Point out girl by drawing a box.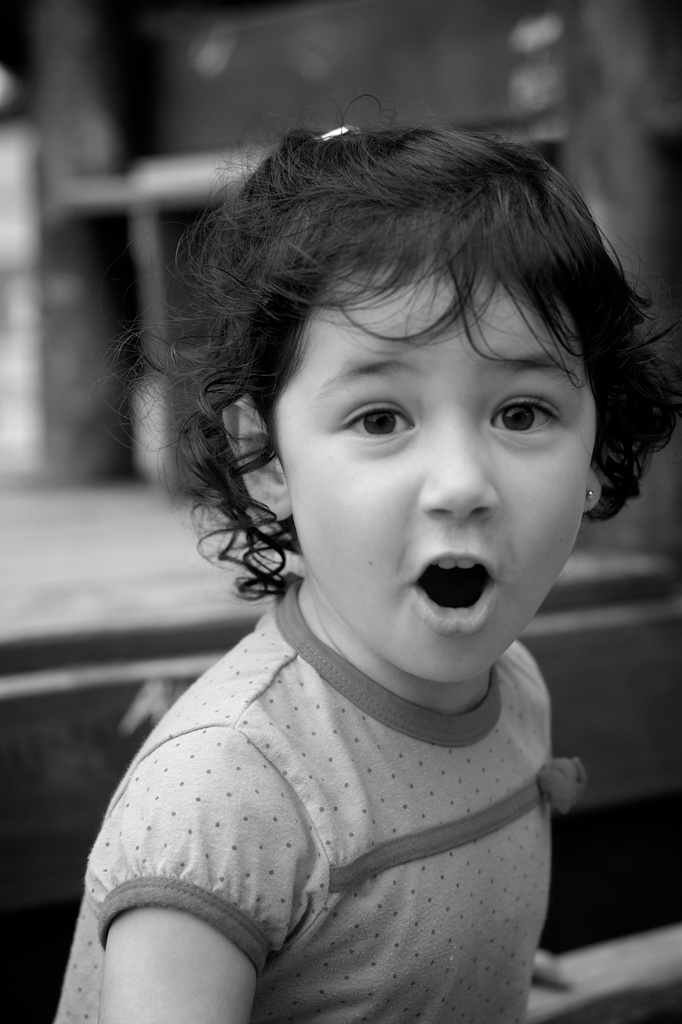
47,94,681,1023.
